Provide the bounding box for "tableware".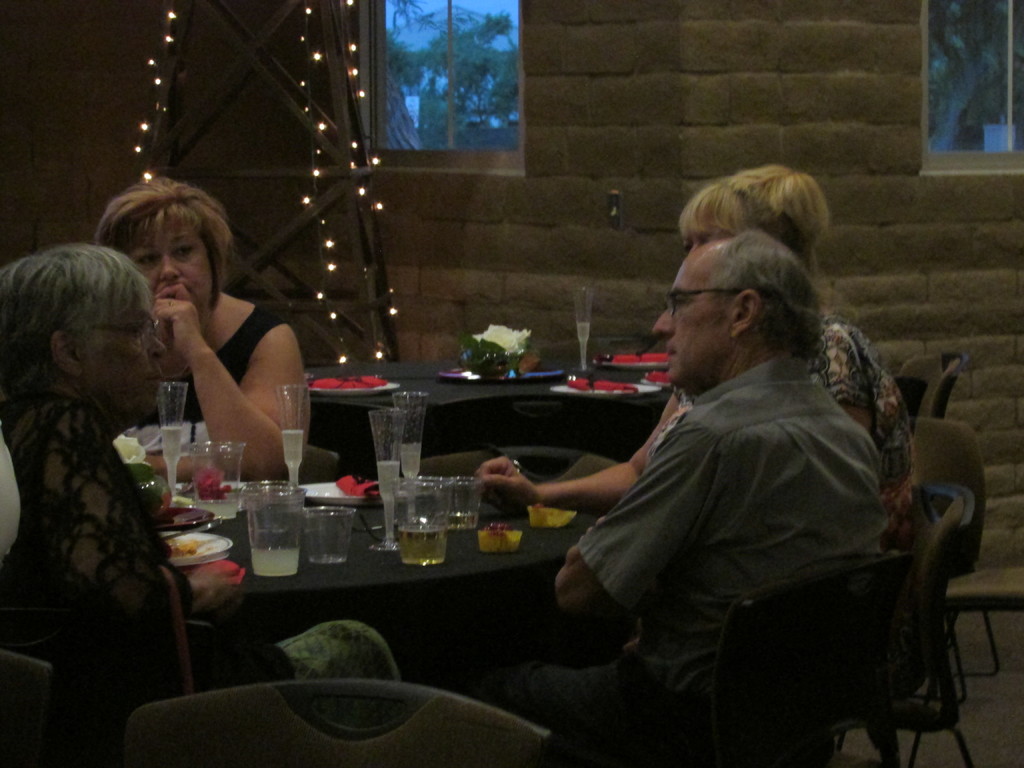
<region>159, 515, 222, 540</region>.
